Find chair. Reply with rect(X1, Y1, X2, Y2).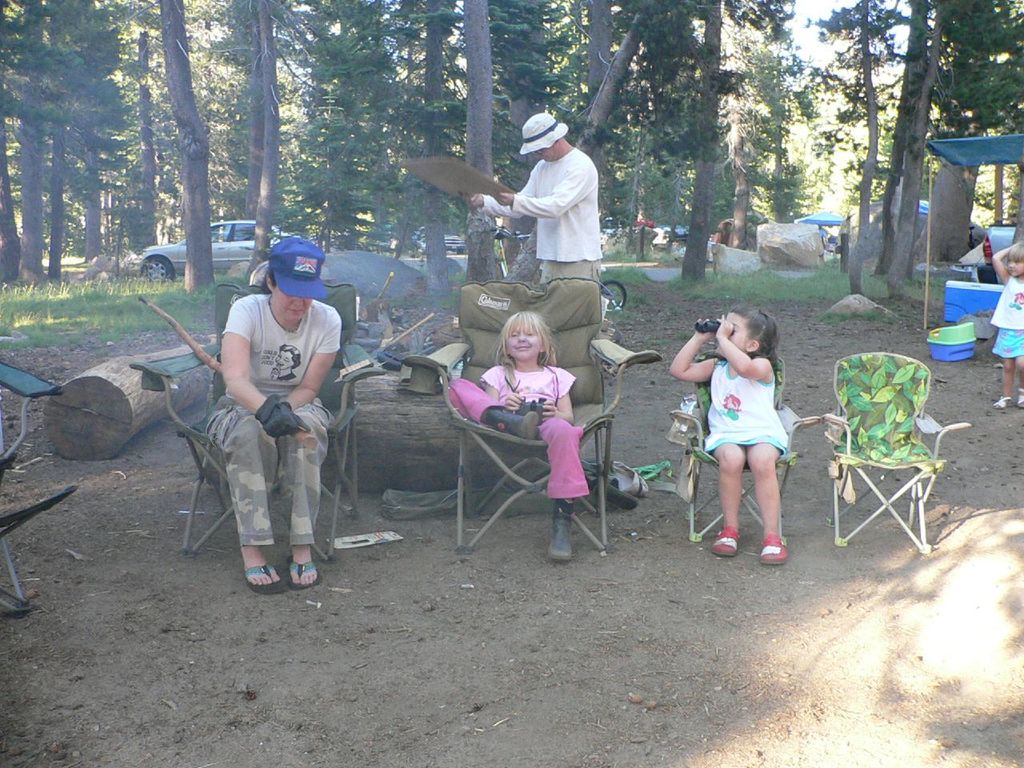
rect(837, 359, 957, 558).
